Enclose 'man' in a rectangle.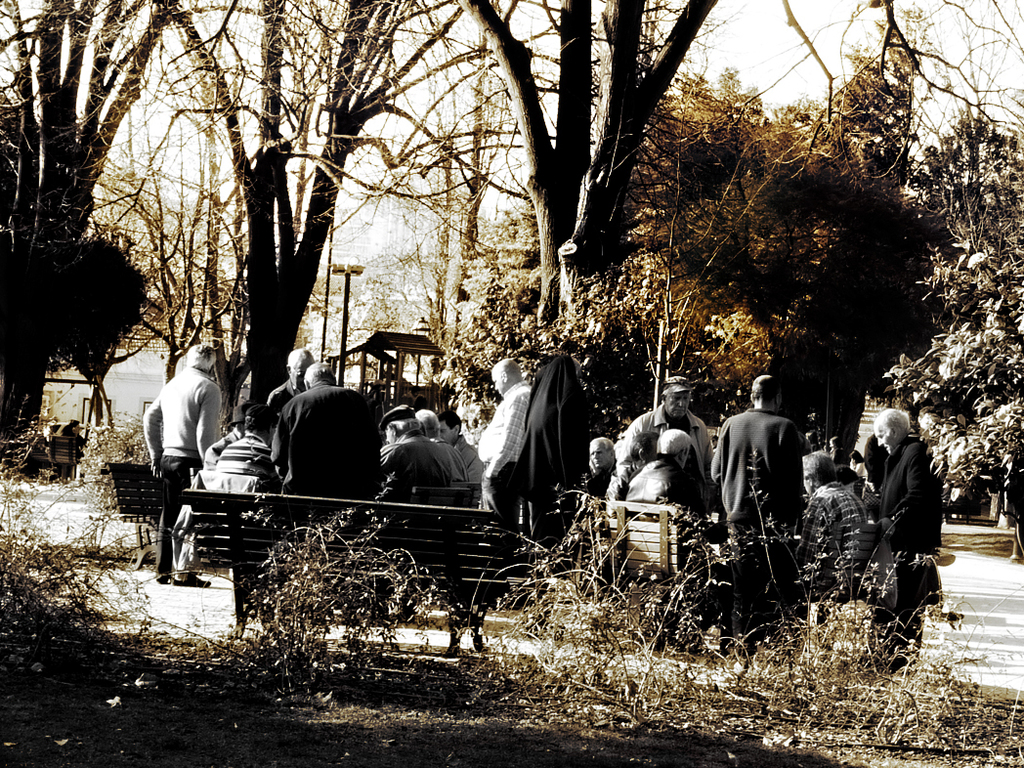
locate(802, 449, 876, 599).
